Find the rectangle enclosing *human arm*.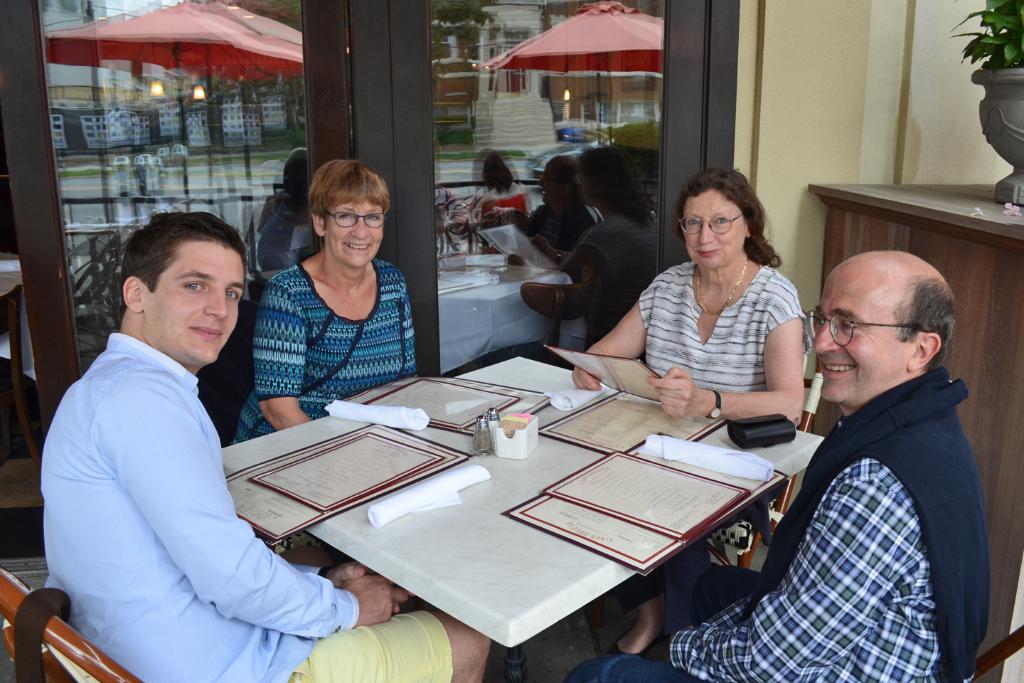
l=289, t=549, r=406, b=589.
